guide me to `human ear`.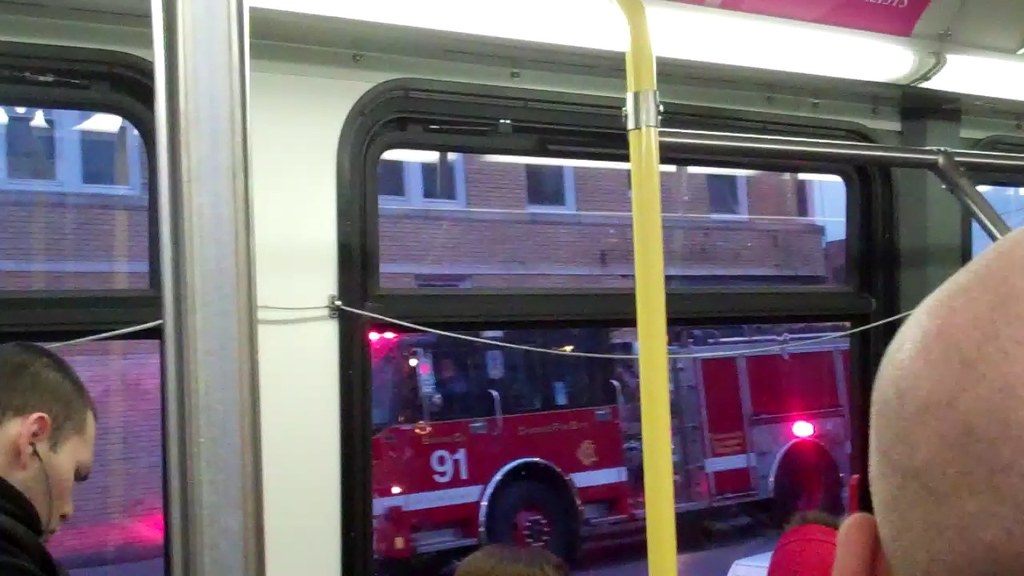
Guidance: region(22, 412, 47, 467).
